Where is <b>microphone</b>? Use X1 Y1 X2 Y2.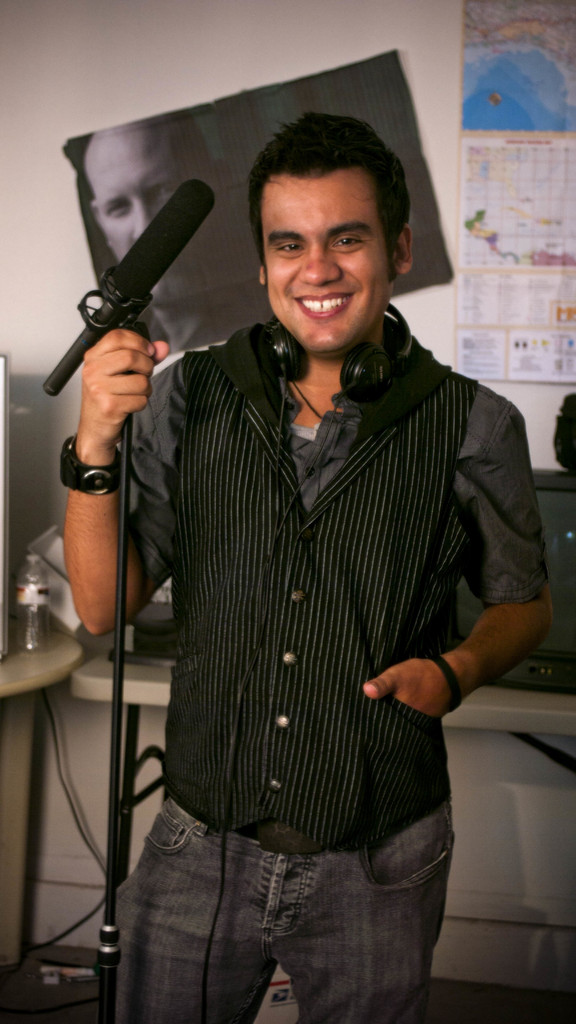
114 182 216 295.
